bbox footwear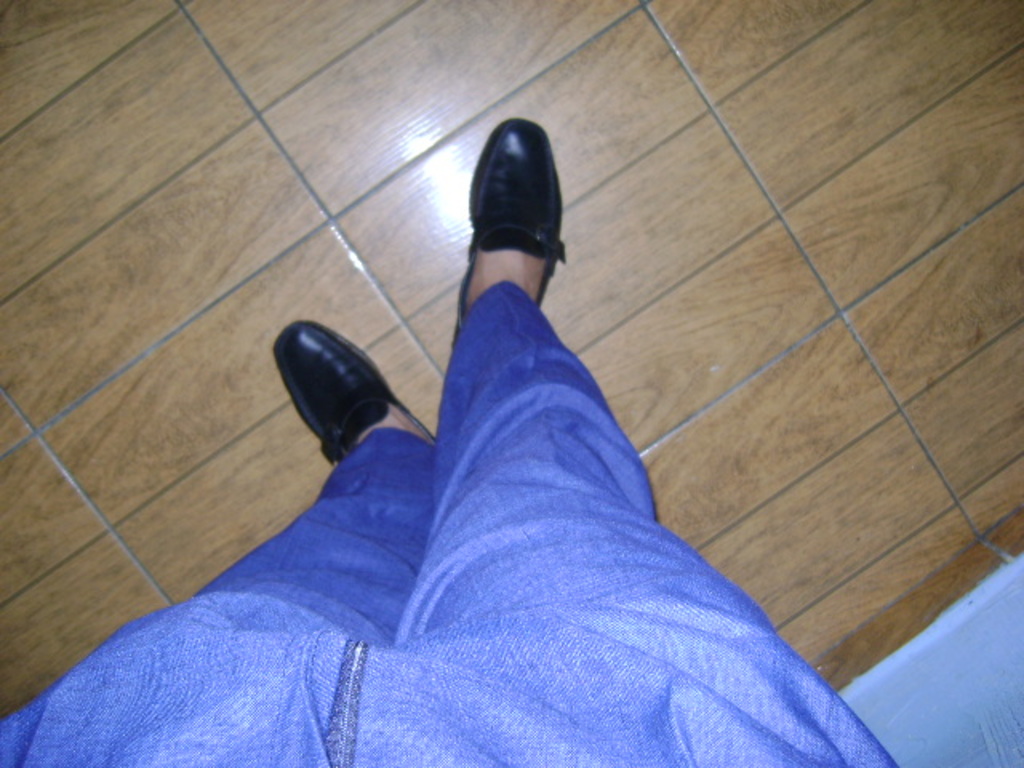
BBox(270, 320, 434, 446)
